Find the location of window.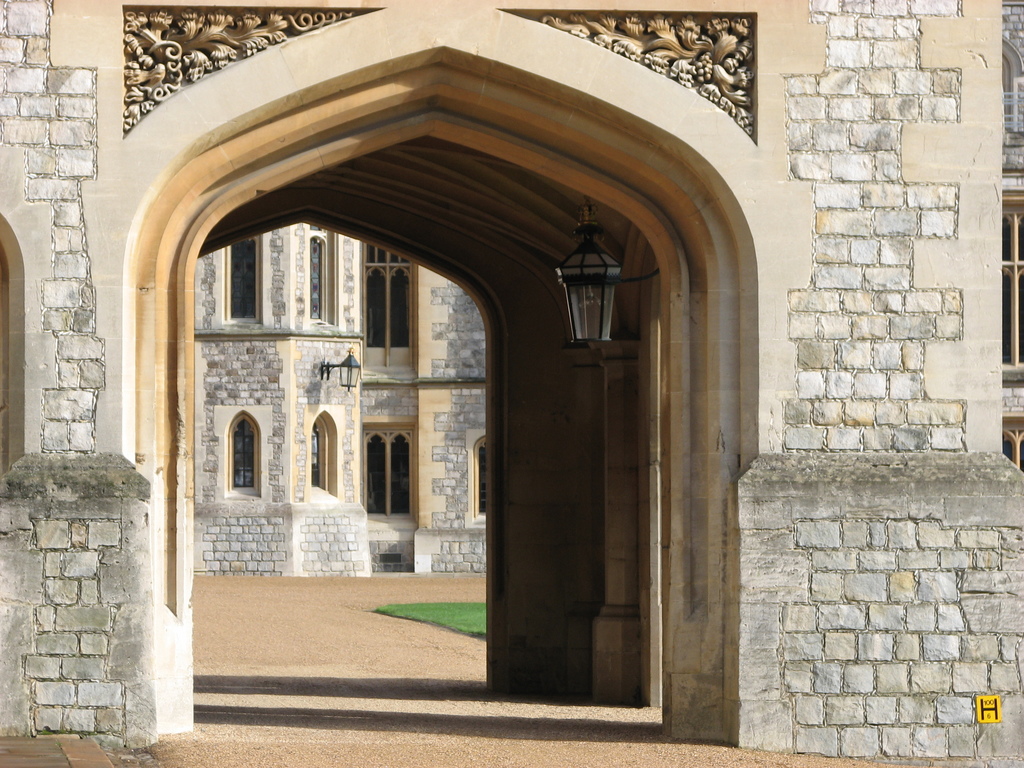
Location: left=308, top=238, right=324, bottom=321.
